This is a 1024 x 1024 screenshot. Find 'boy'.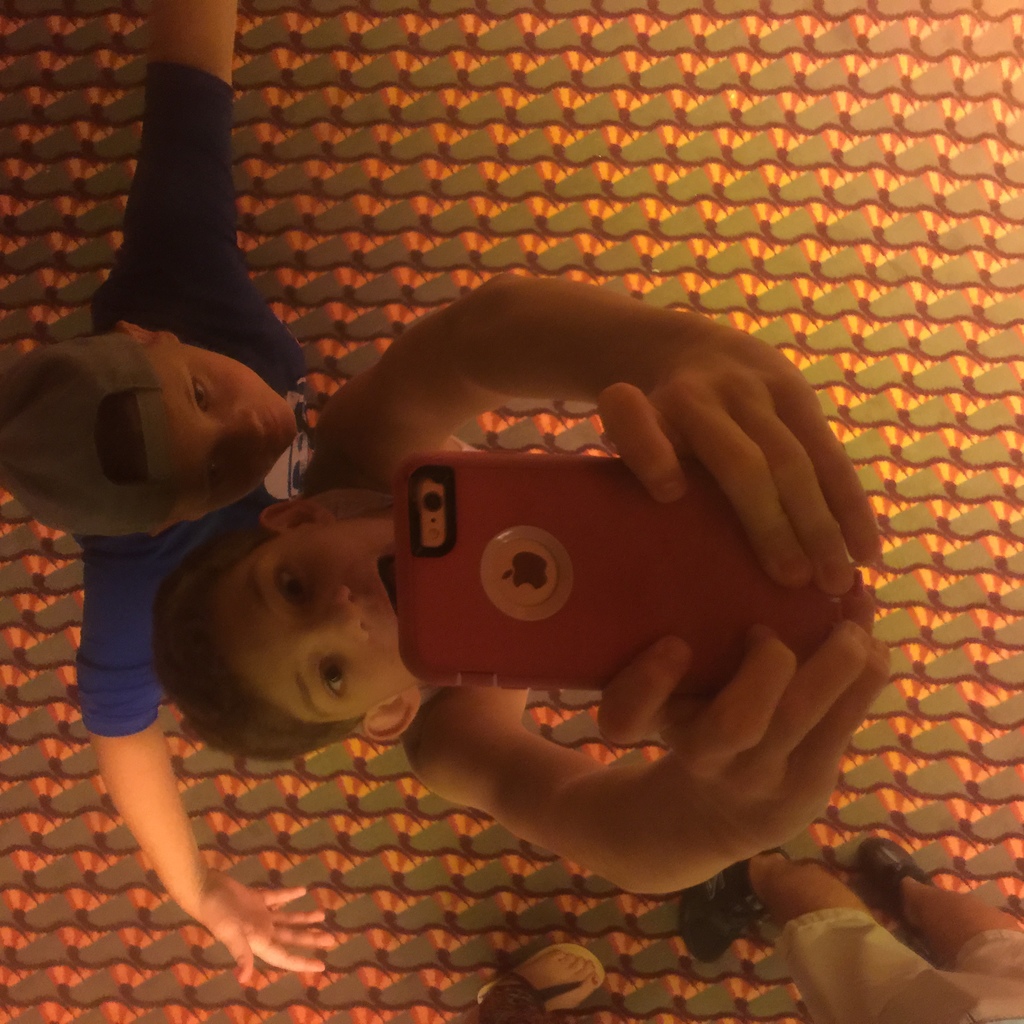
Bounding box: locate(1, 9, 332, 993).
